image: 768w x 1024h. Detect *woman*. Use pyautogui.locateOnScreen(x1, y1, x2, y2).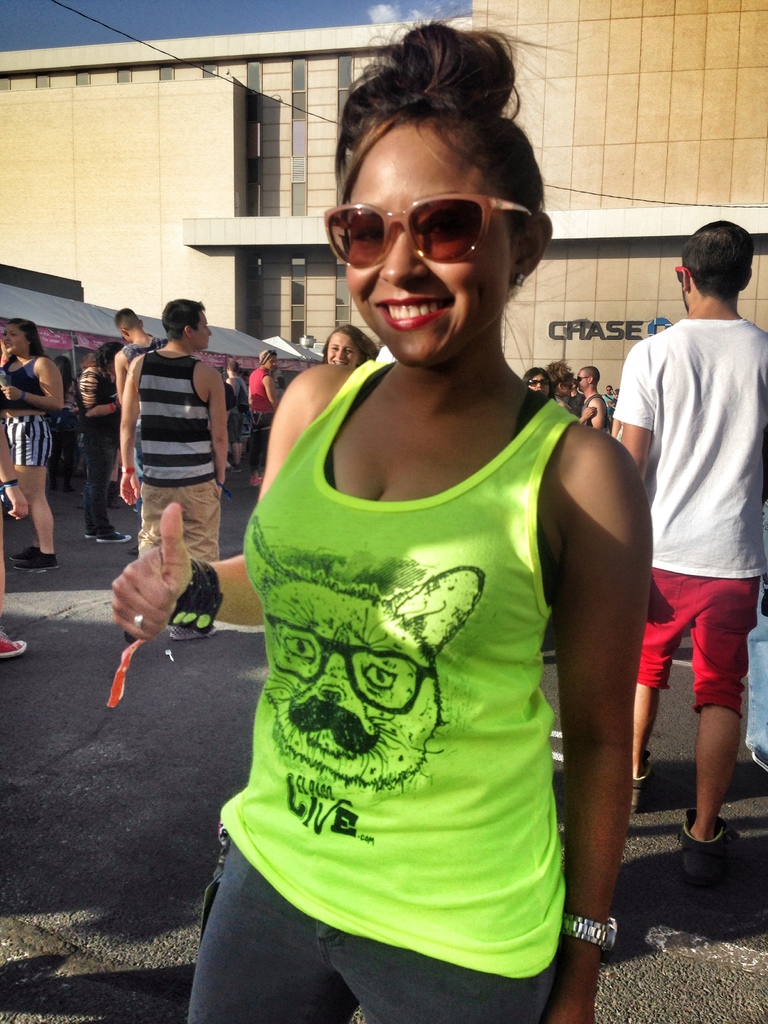
pyautogui.locateOnScreen(1, 323, 65, 576).
